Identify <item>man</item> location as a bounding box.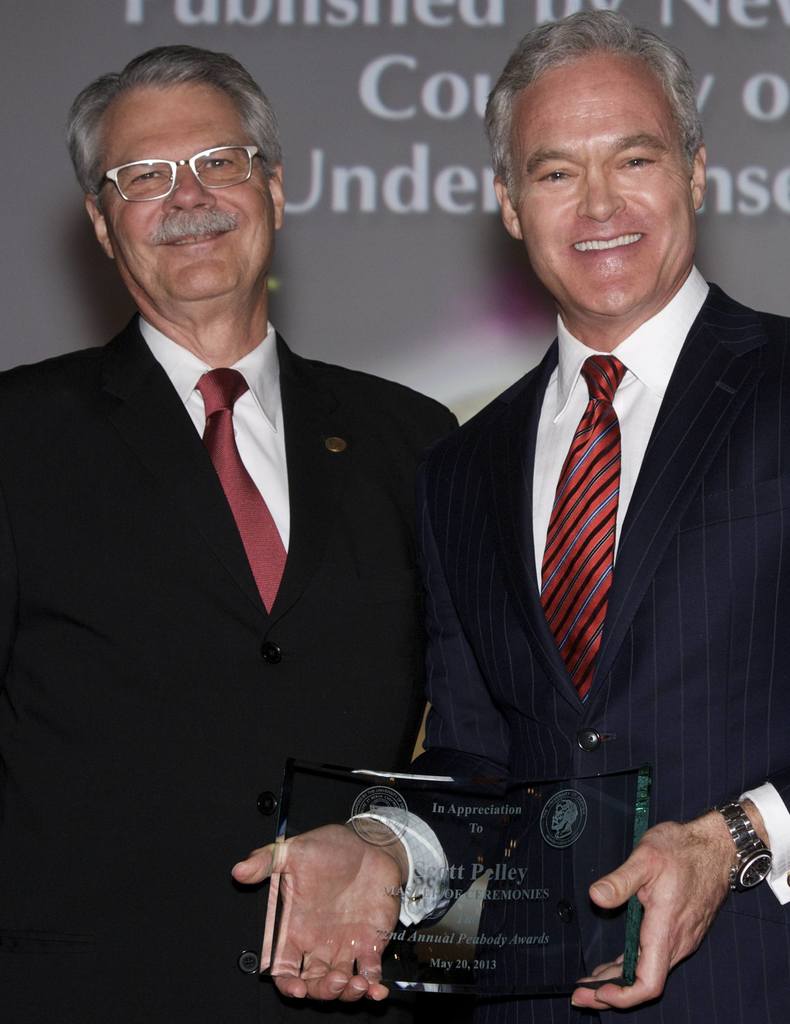
bbox(230, 9, 789, 1023).
